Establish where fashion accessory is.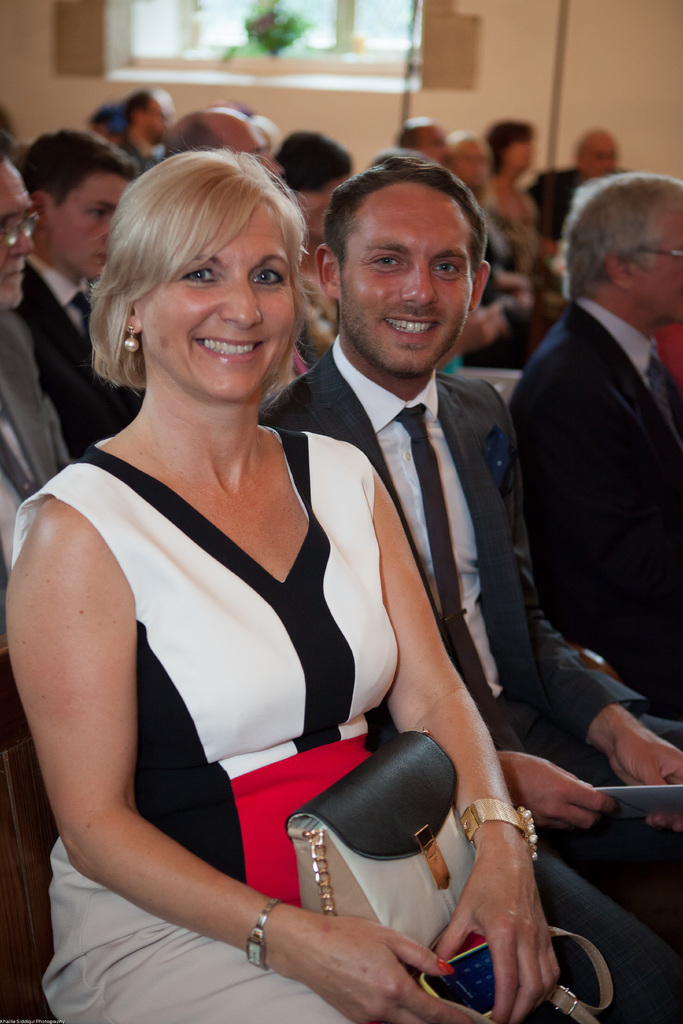
Established at <box>243,897,287,972</box>.
